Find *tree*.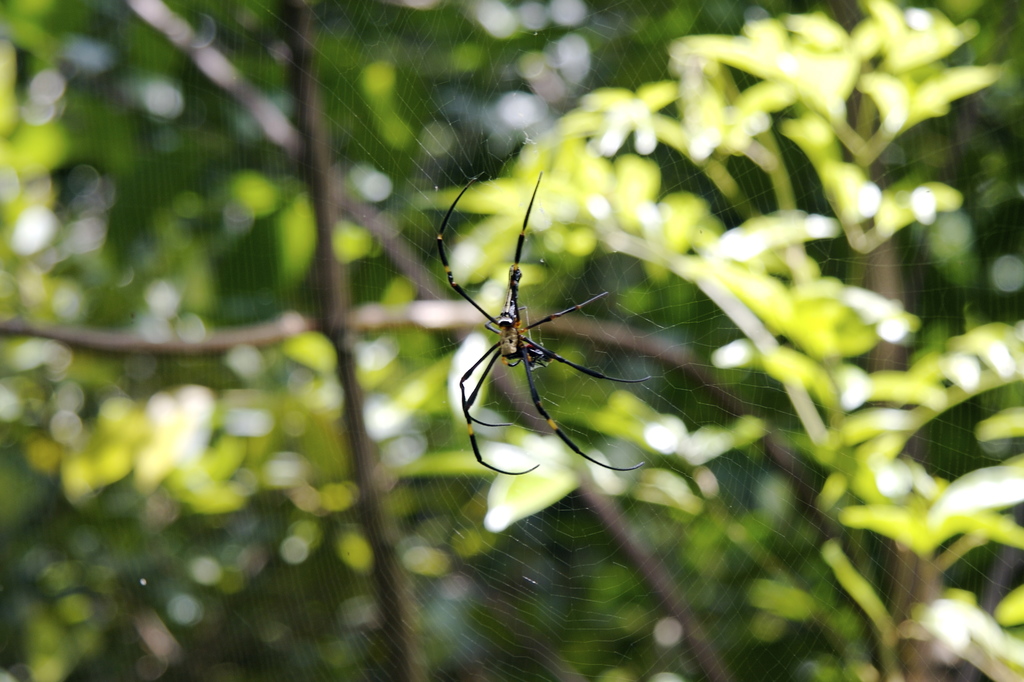
<box>0,0,1023,679</box>.
